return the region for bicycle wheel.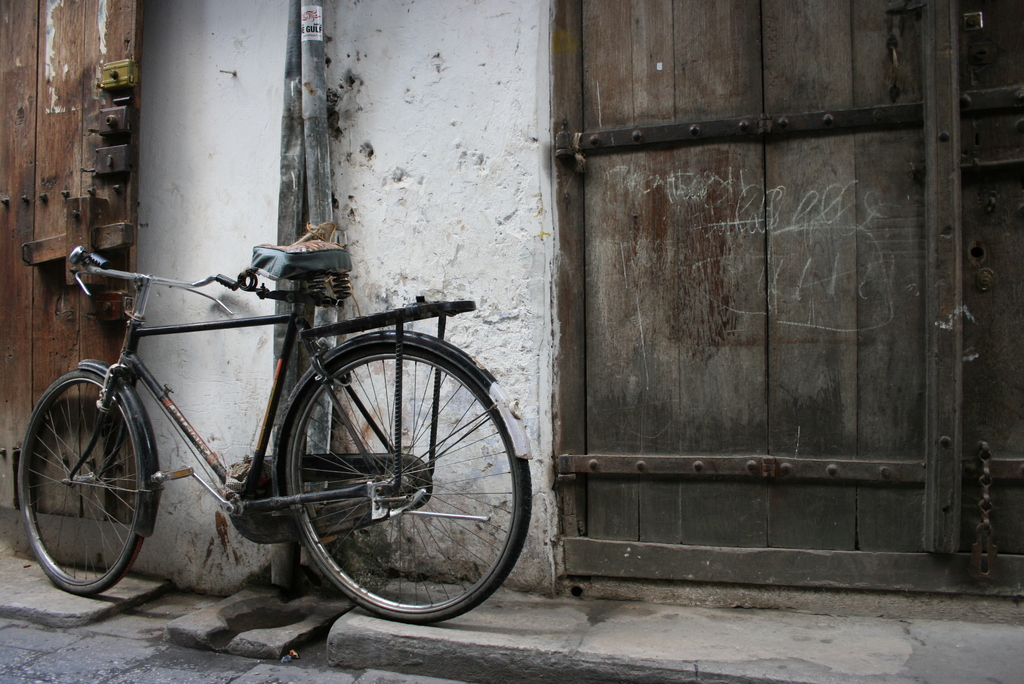
{"x1": 283, "y1": 337, "x2": 538, "y2": 617}.
